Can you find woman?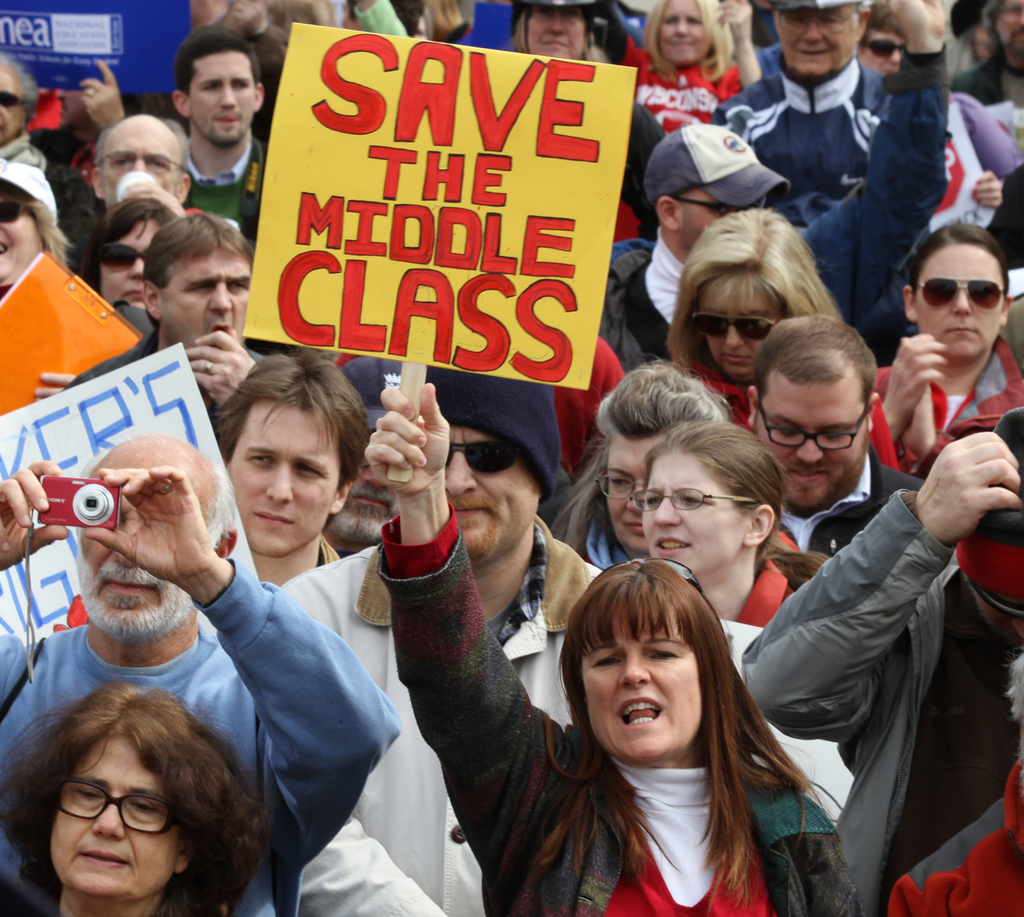
Yes, bounding box: box(663, 191, 847, 388).
